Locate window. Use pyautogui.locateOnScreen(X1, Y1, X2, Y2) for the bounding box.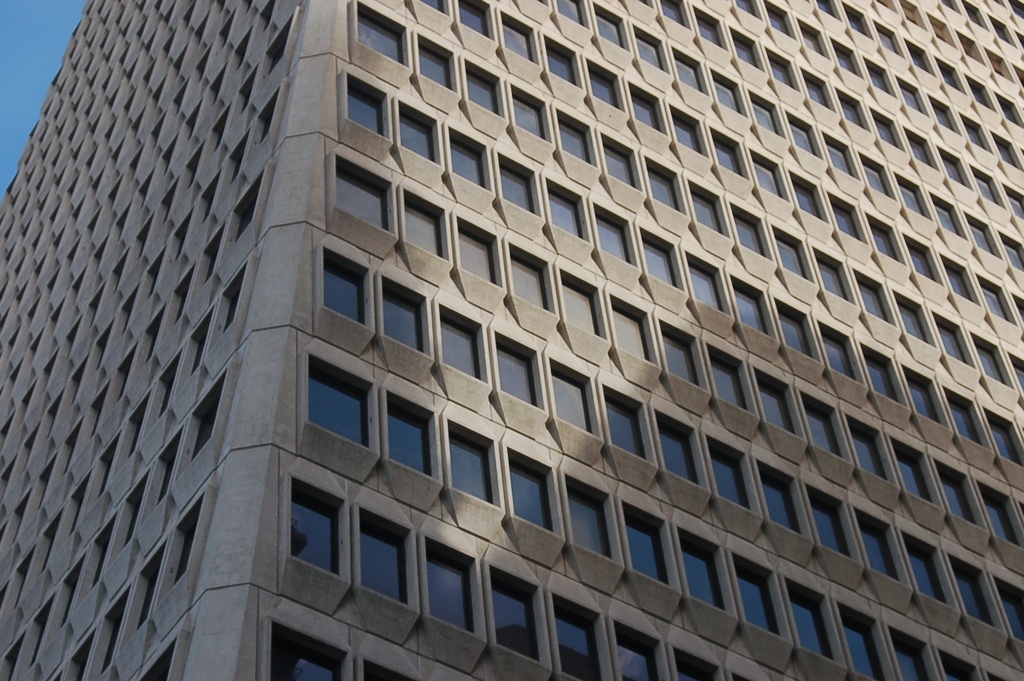
pyautogui.locateOnScreen(716, 133, 740, 176).
